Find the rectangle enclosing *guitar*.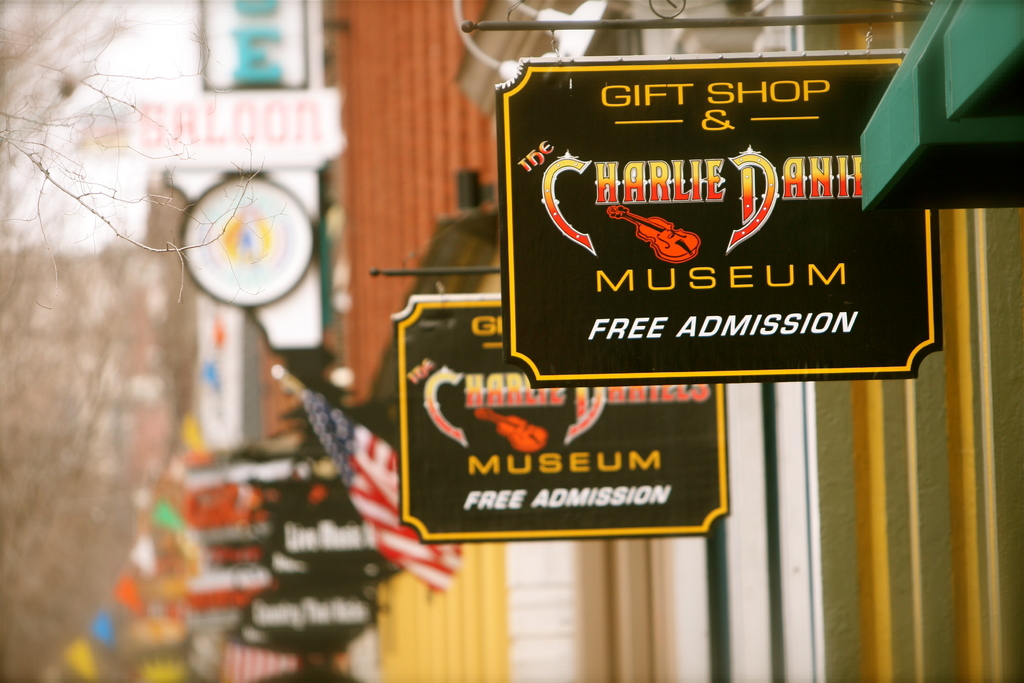
rect(607, 200, 702, 264).
